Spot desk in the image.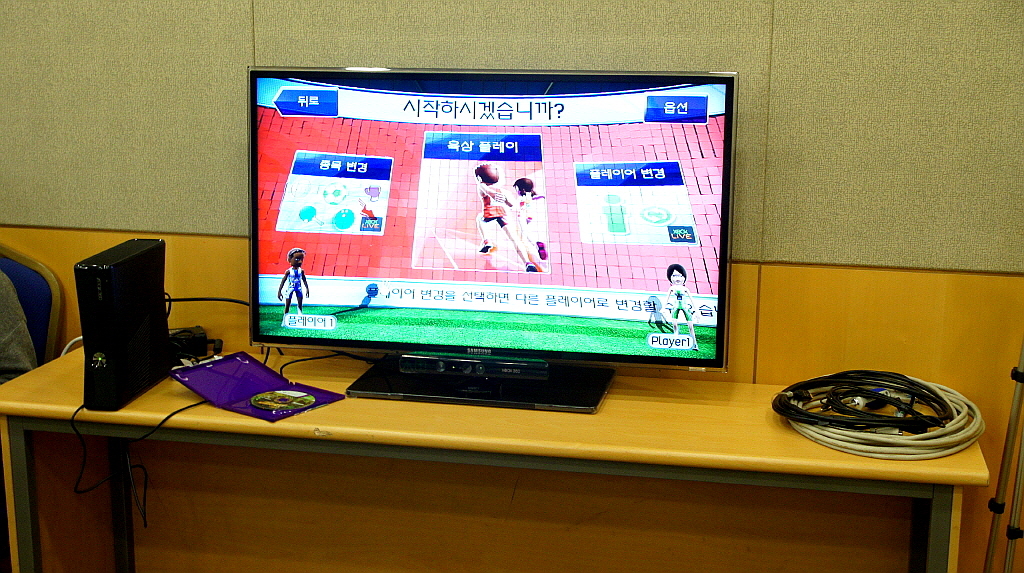
desk found at (20,327,875,559).
